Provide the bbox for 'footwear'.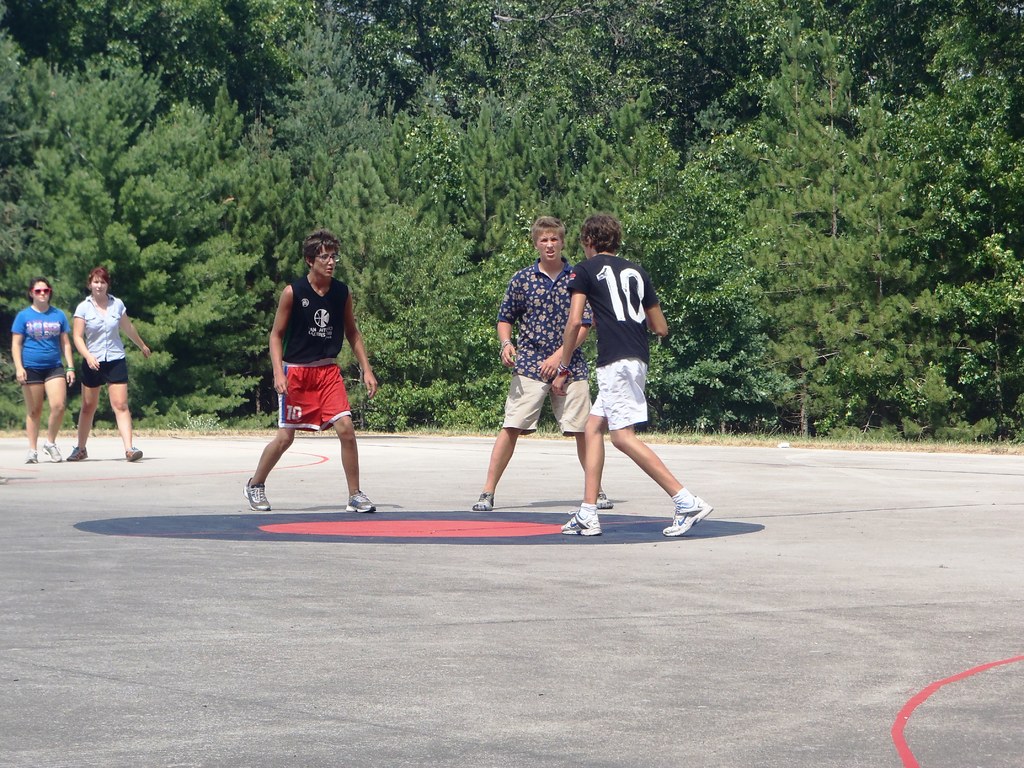
Rect(467, 490, 497, 512).
